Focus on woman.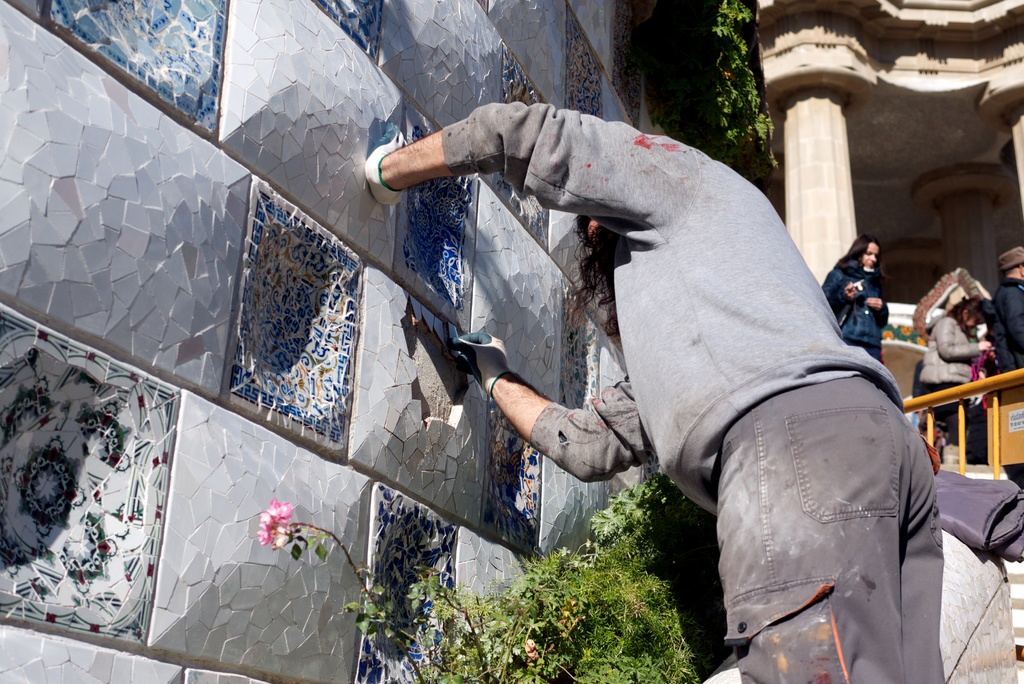
Focused at <region>917, 300, 986, 435</region>.
